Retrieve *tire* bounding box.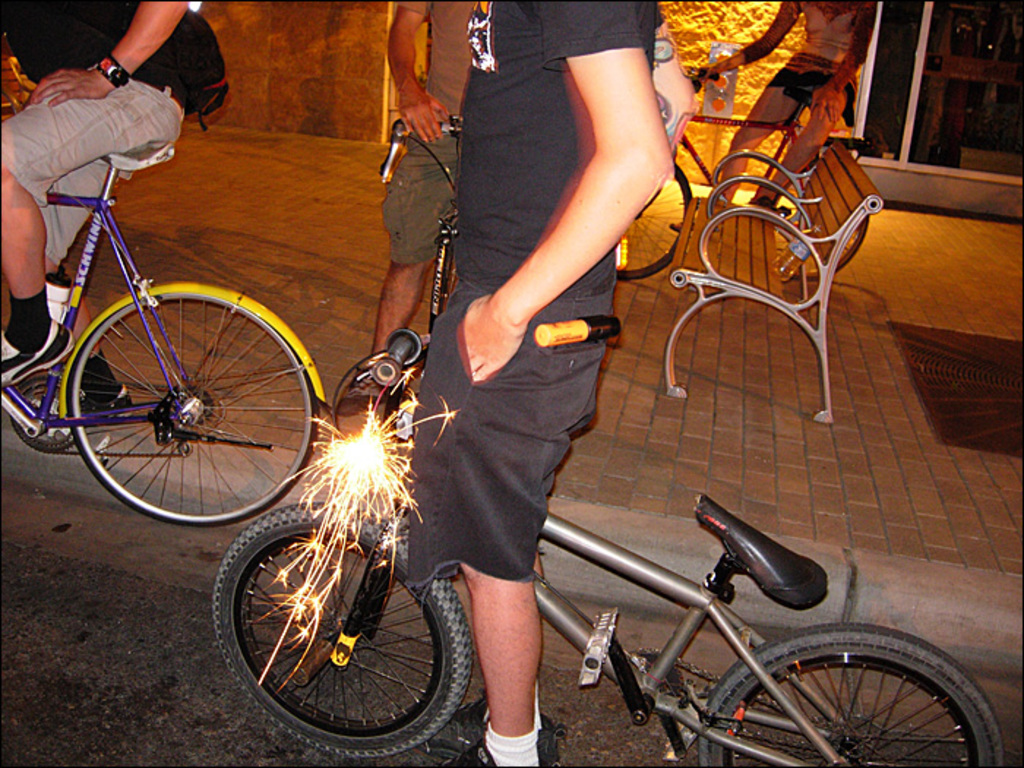
Bounding box: 698, 629, 1005, 764.
